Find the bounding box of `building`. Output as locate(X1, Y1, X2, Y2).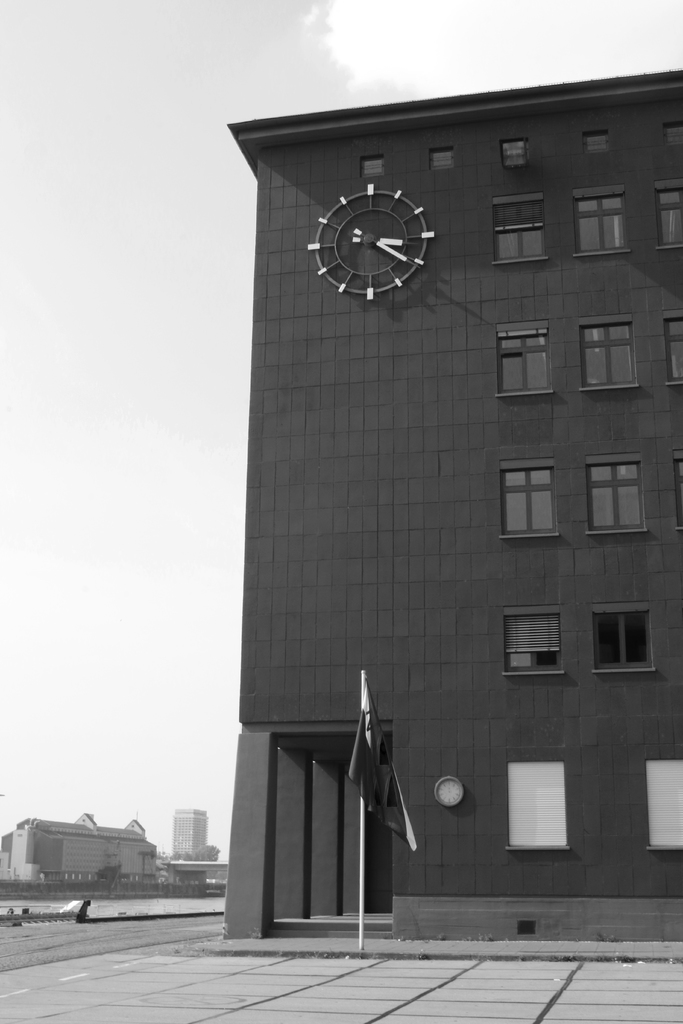
locate(220, 68, 682, 942).
